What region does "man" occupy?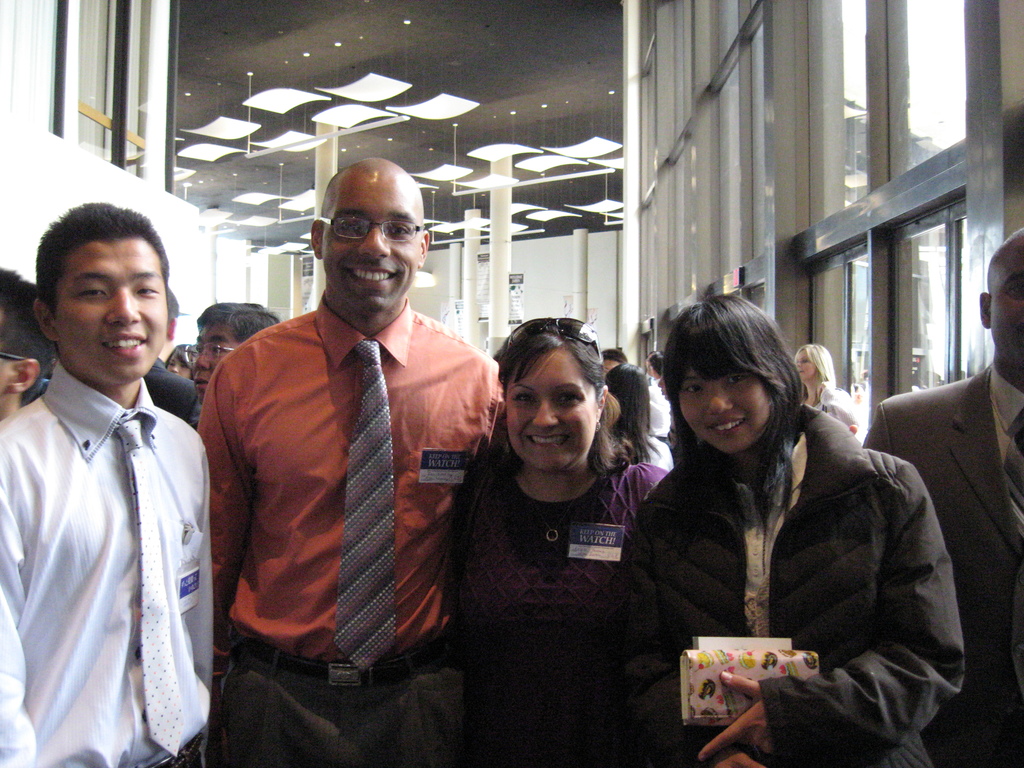
143 287 201 420.
